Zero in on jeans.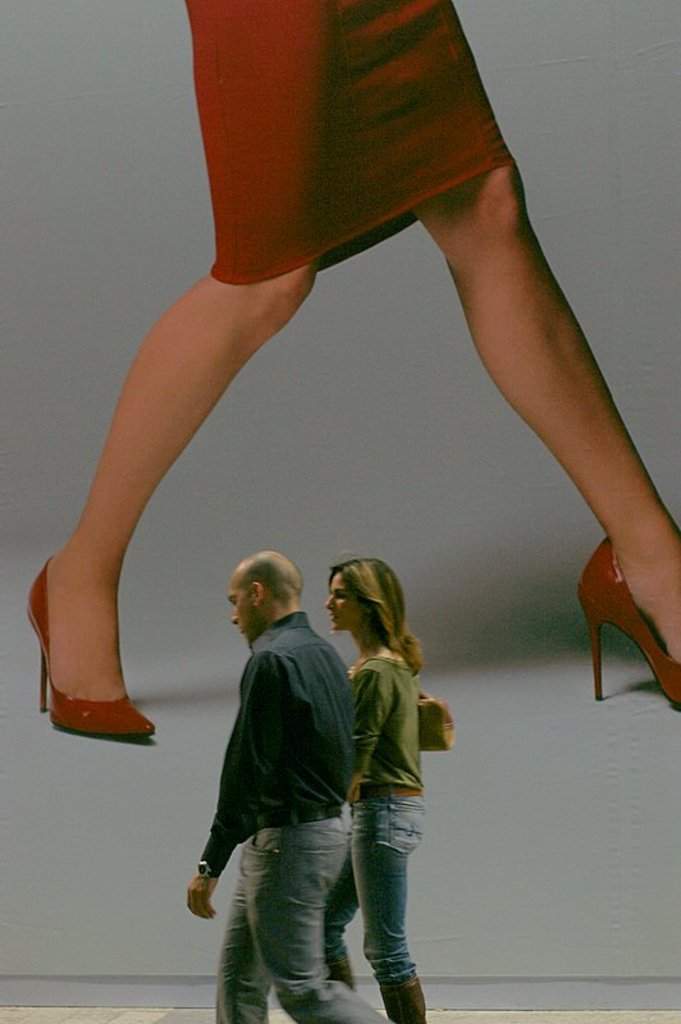
Zeroed in: l=204, t=805, r=392, b=1023.
